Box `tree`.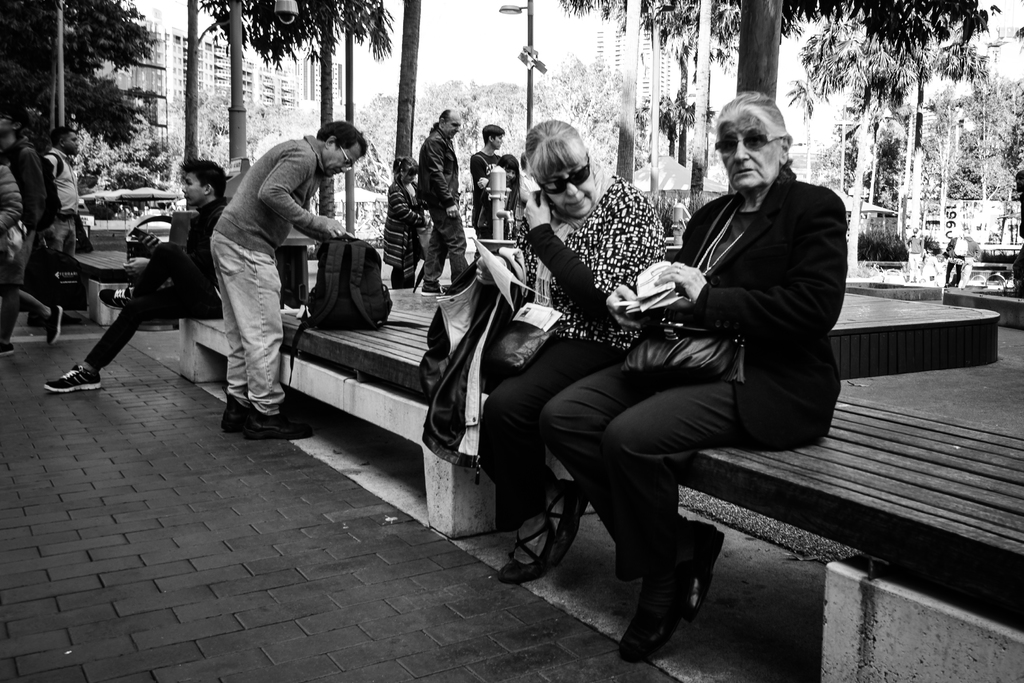
bbox(392, 0, 422, 183).
